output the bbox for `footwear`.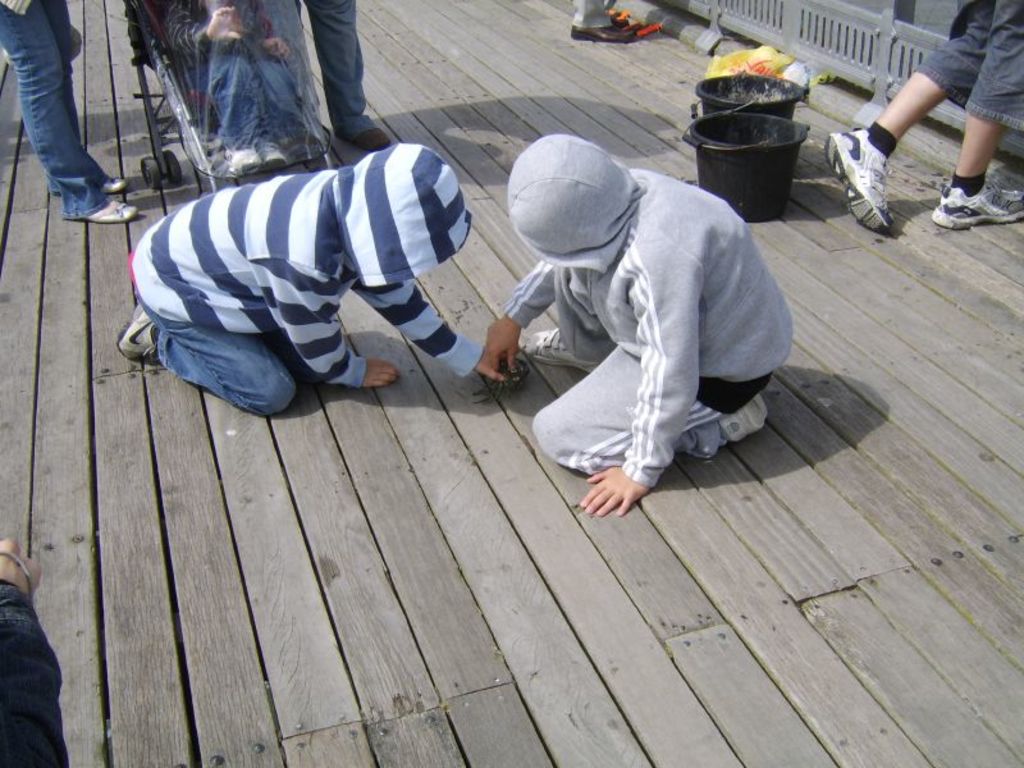
Rect(353, 127, 392, 150).
